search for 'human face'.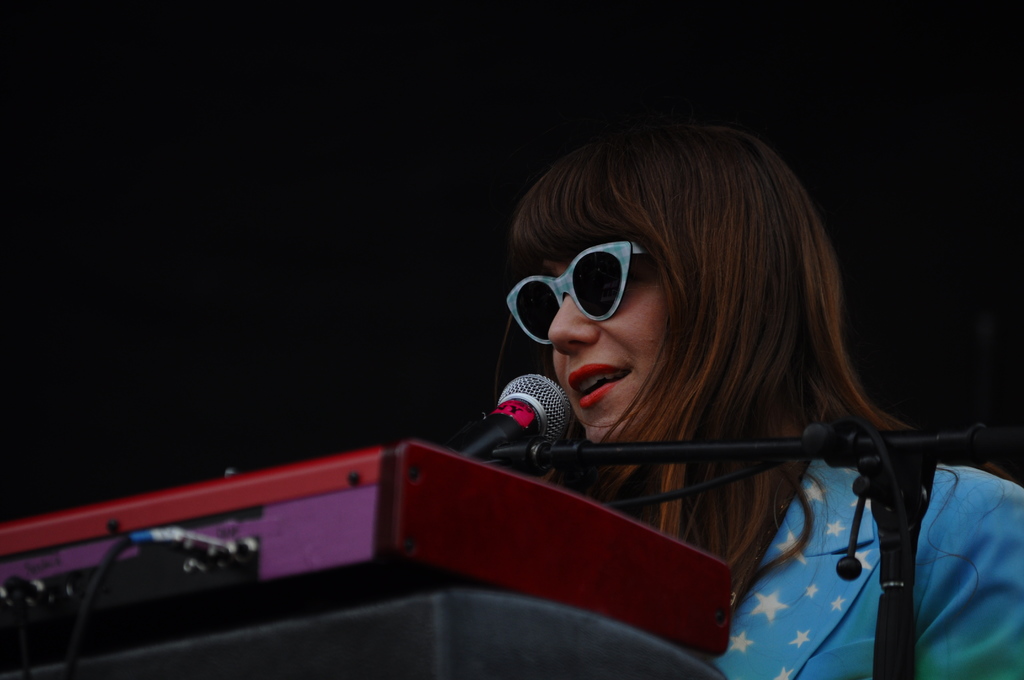
Found at [x1=550, y1=261, x2=666, y2=440].
